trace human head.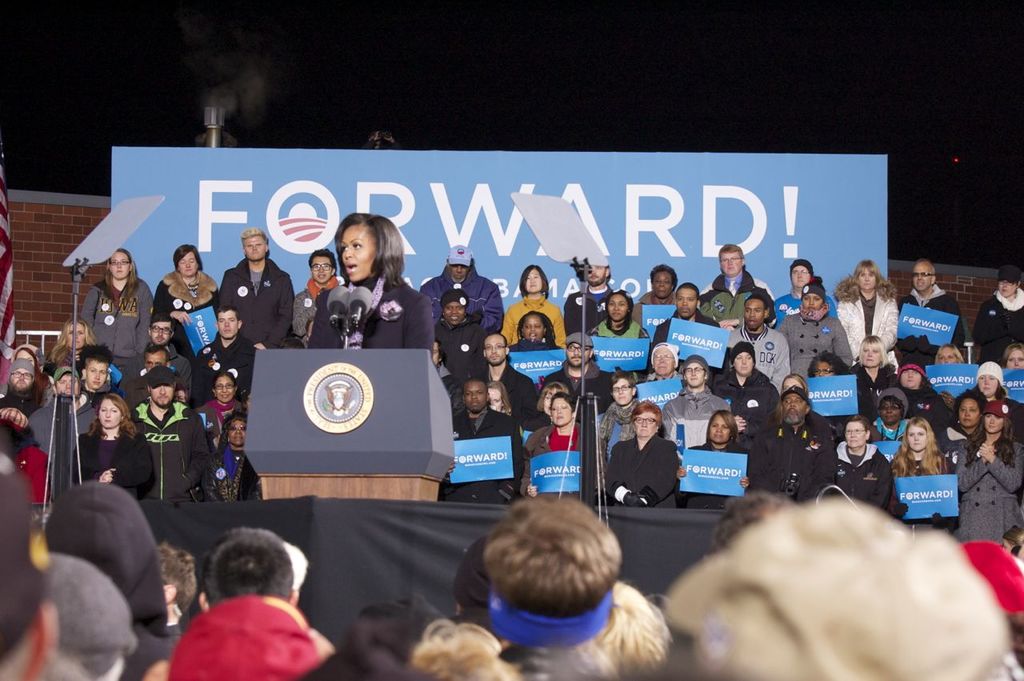
Traced to [x1=242, y1=229, x2=266, y2=261].
